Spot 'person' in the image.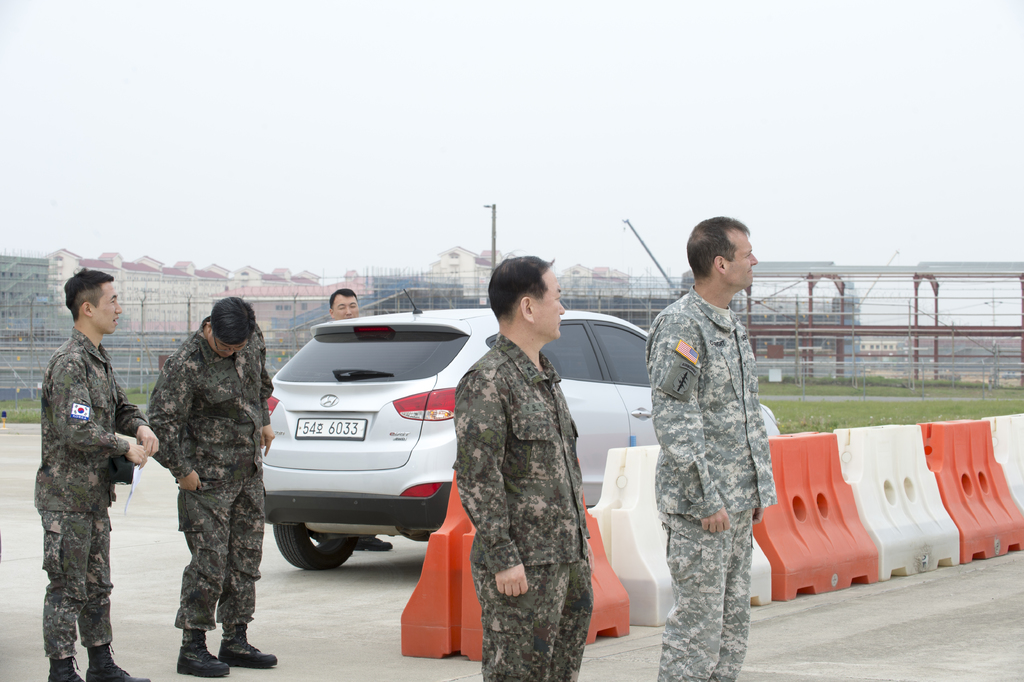
'person' found at locate(134, 295, 276, 681).
